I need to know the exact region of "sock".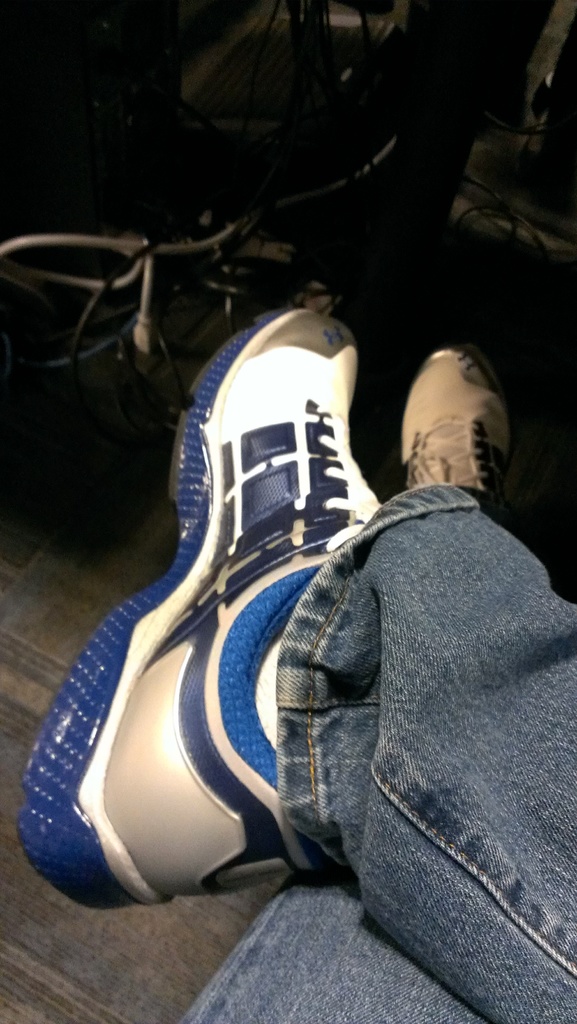
Region: 257:640:283:745.
